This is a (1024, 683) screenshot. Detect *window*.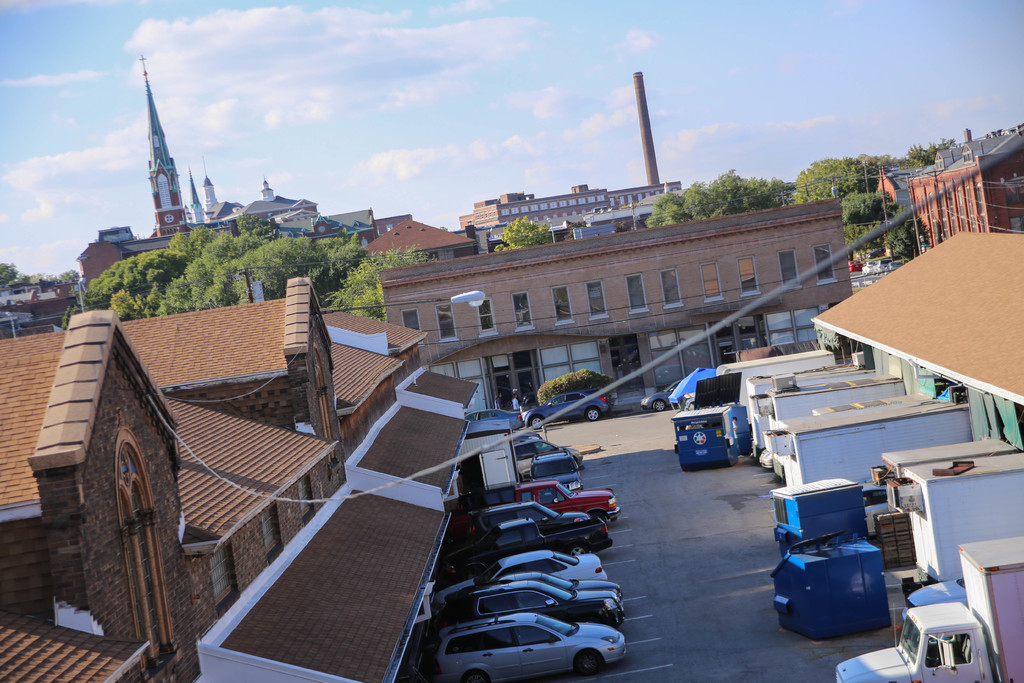
{"x1": 780, "y1": 247, "x2": 799, "y2": 286}.
